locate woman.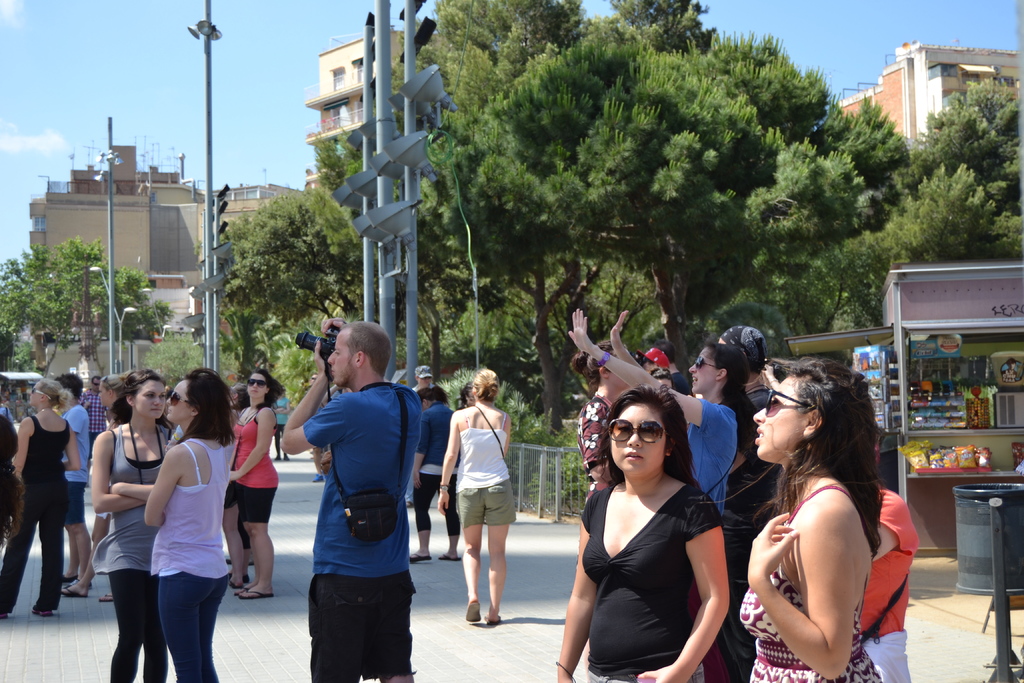
Bounding box: 93:369:177:682.
